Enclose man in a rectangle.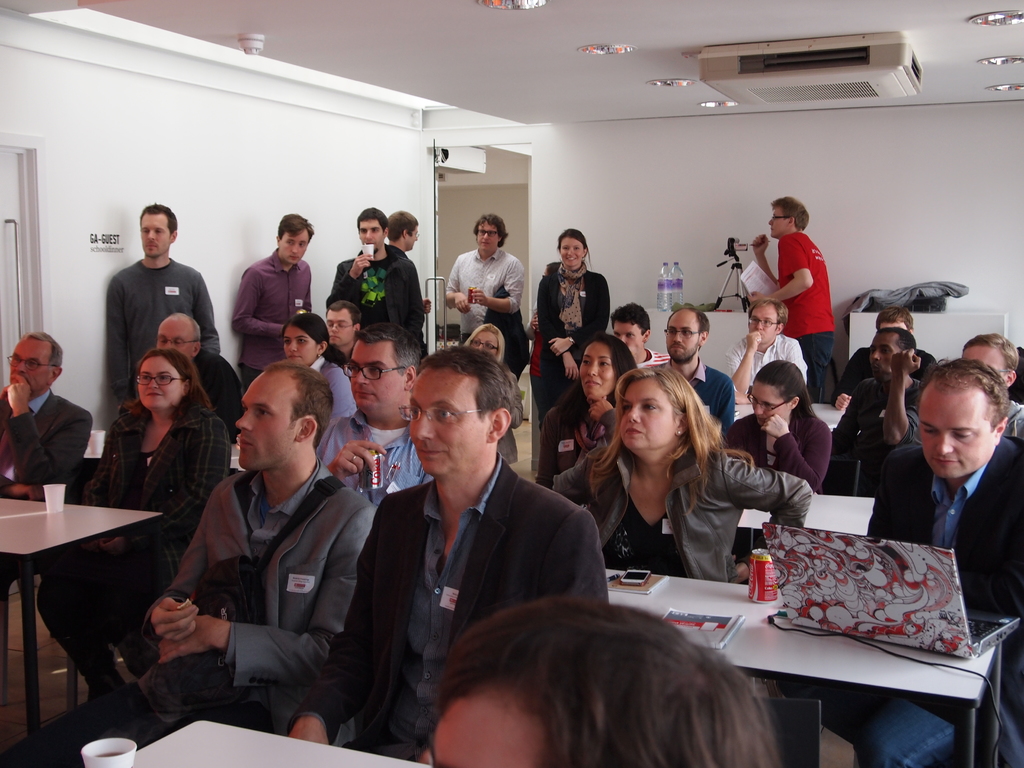
pyautogui.locateOnScreen(959, 331, 1023, 442).
